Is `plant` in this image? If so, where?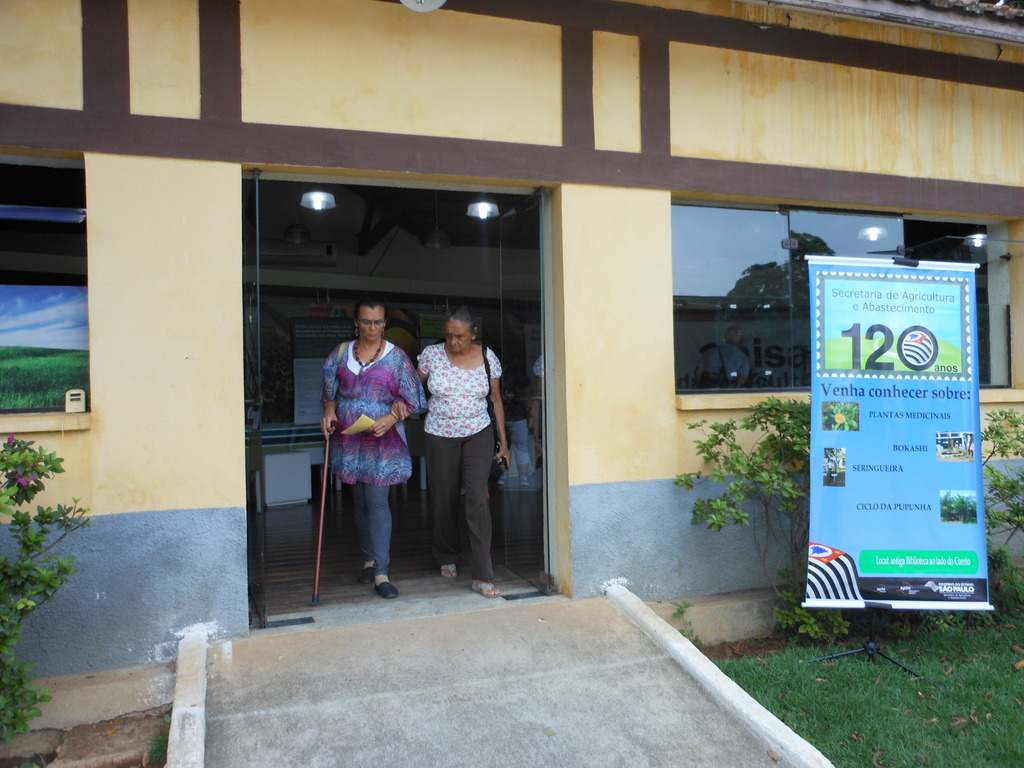
Yes, at pyautogui.locateOnScreen(957, 399, 1023, 591).
